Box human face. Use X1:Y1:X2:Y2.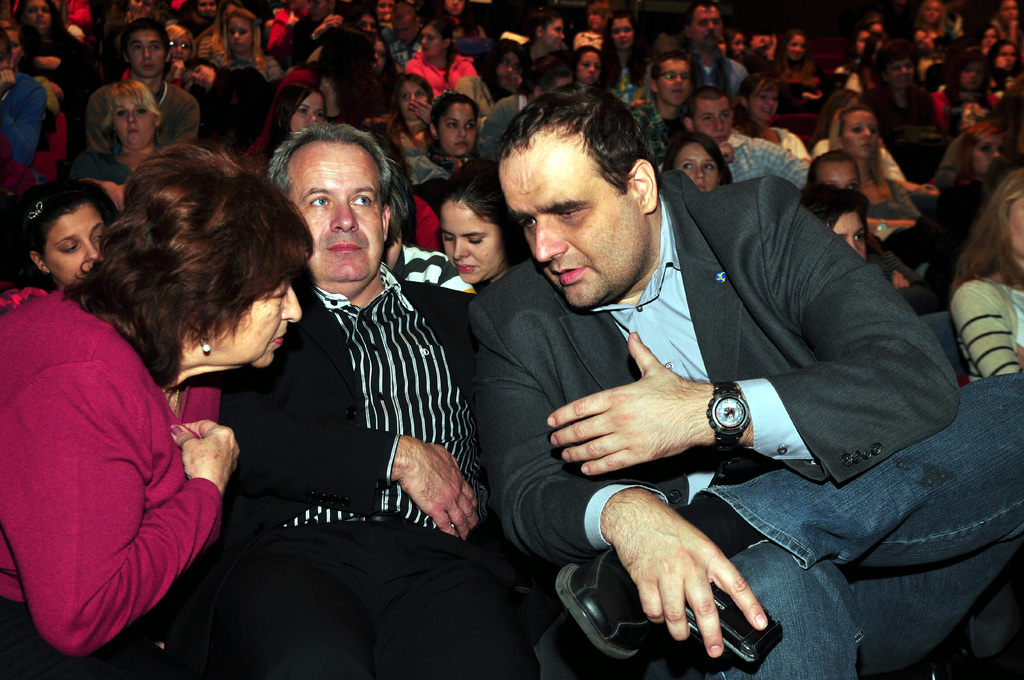
446:204:488:280.
